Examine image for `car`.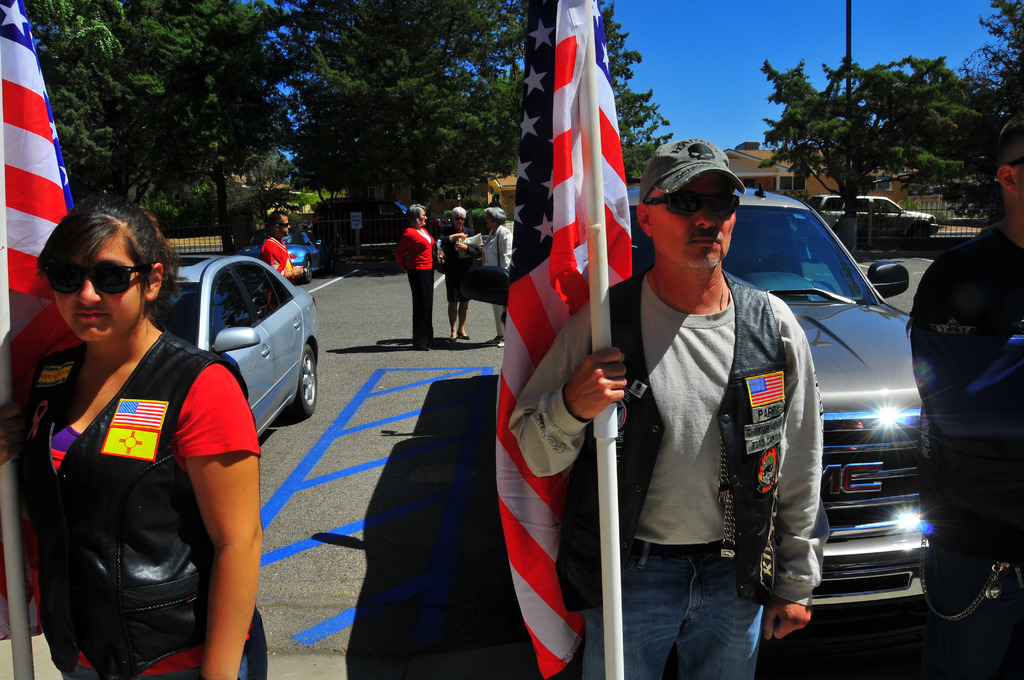
Examination result: [left=812, top=191, right=940, bottom=248].
